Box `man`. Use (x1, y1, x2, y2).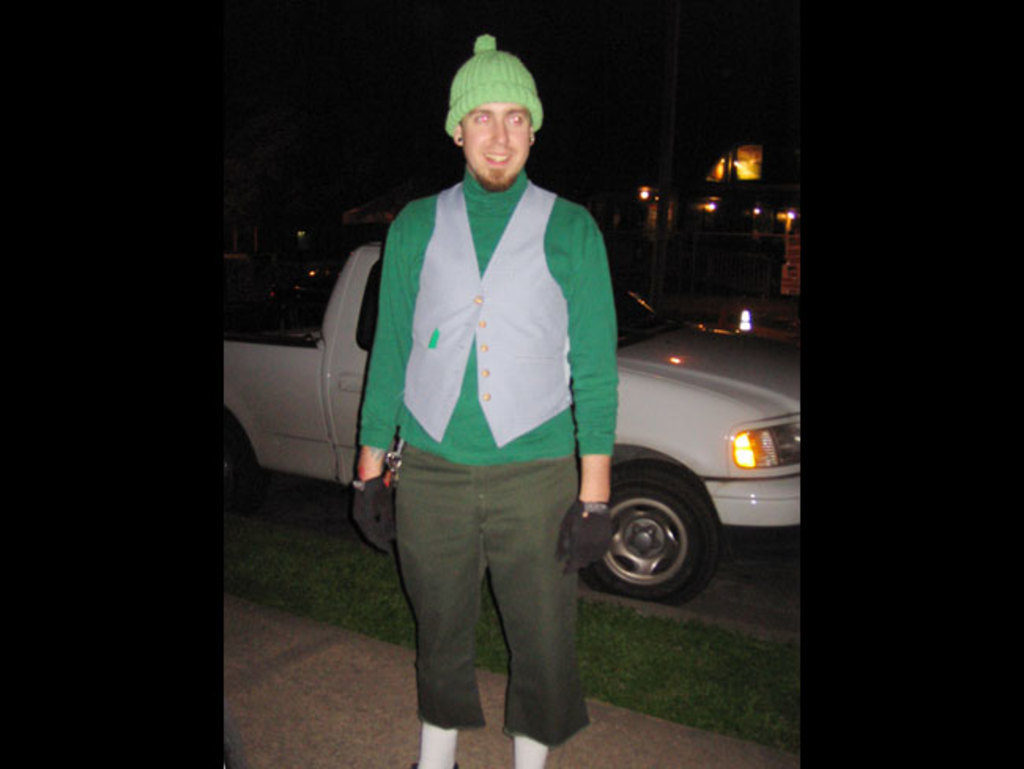
(343, 41, 629, 734).
